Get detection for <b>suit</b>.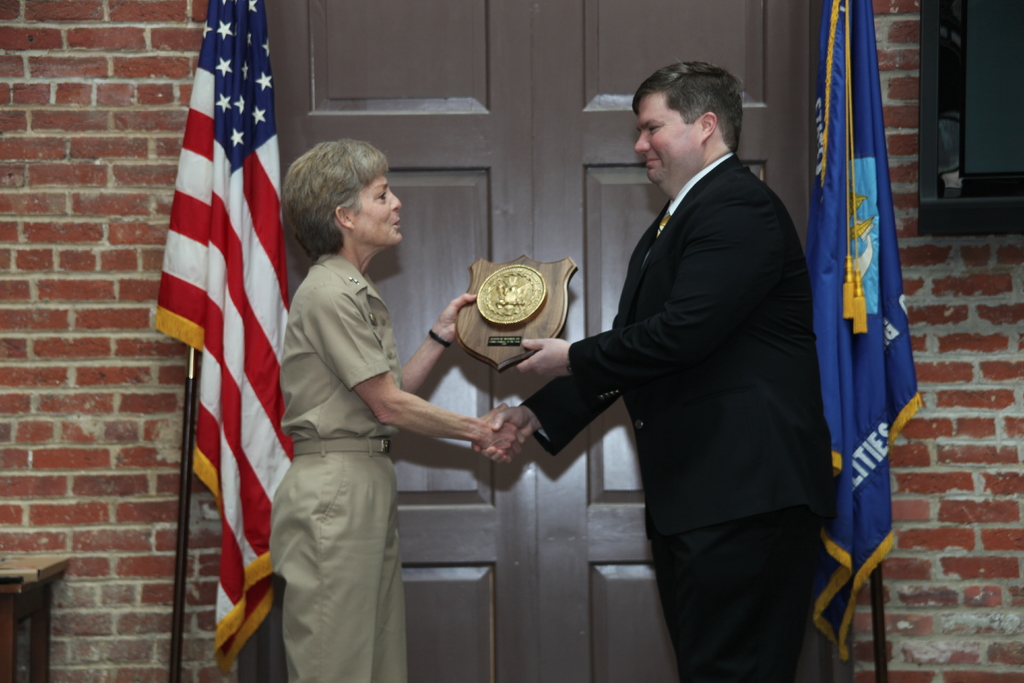
Detection: select_region(513, 72, 802, 639).
